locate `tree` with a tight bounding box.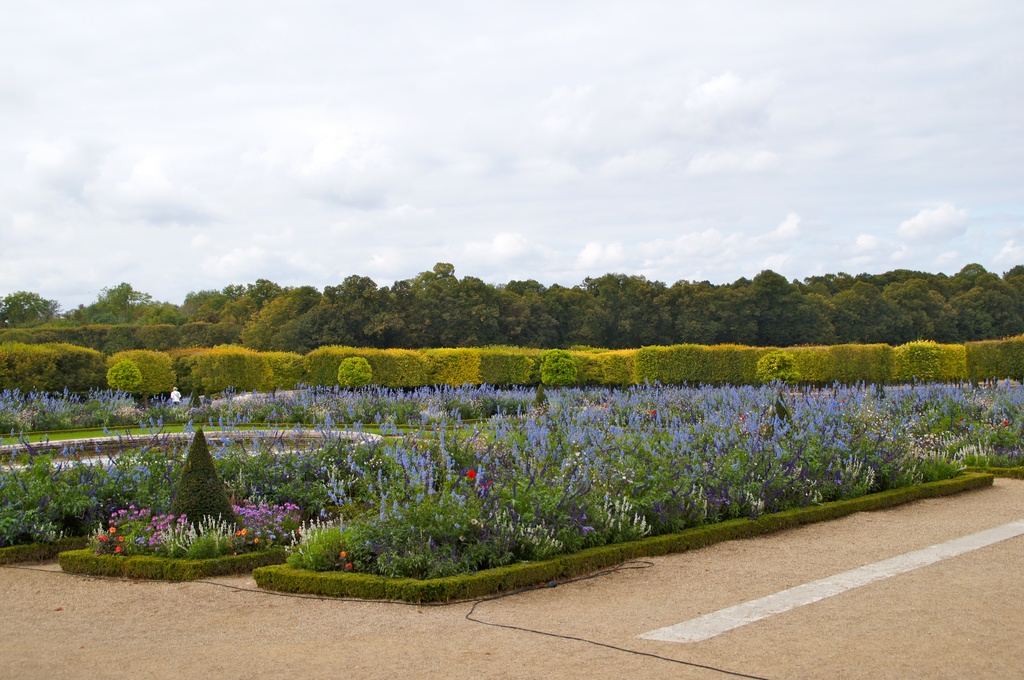
[left=743, top=264, right=798, bottom=335].
